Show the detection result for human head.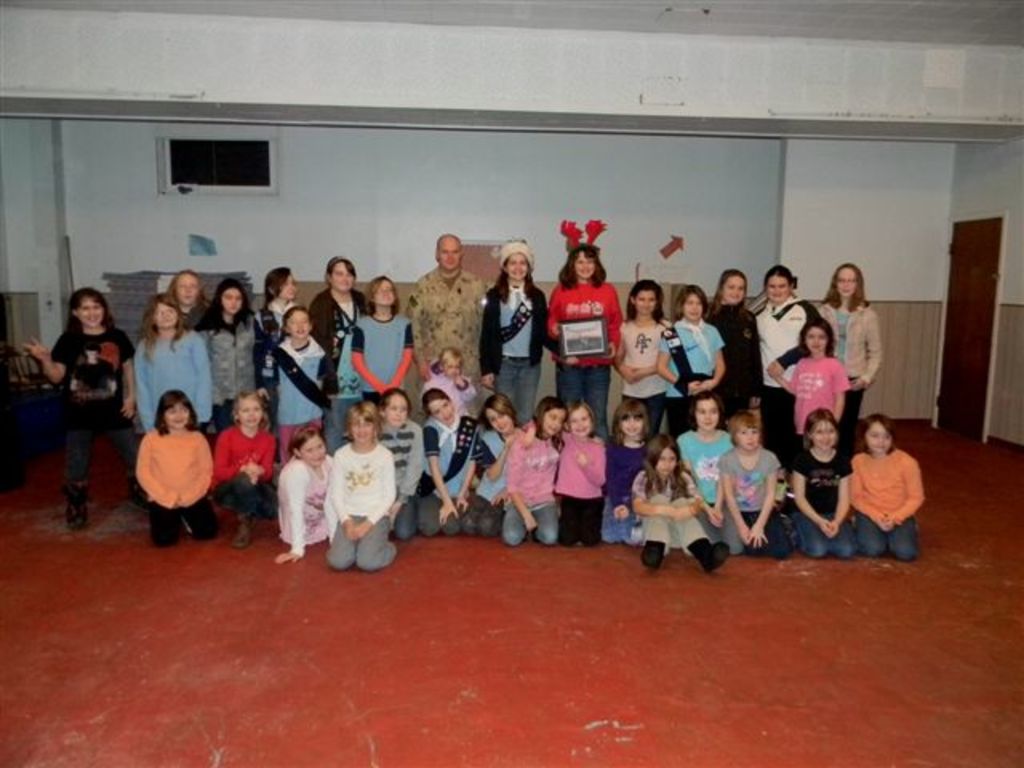
x1=142, y1=294, x2=181, y2=328.
